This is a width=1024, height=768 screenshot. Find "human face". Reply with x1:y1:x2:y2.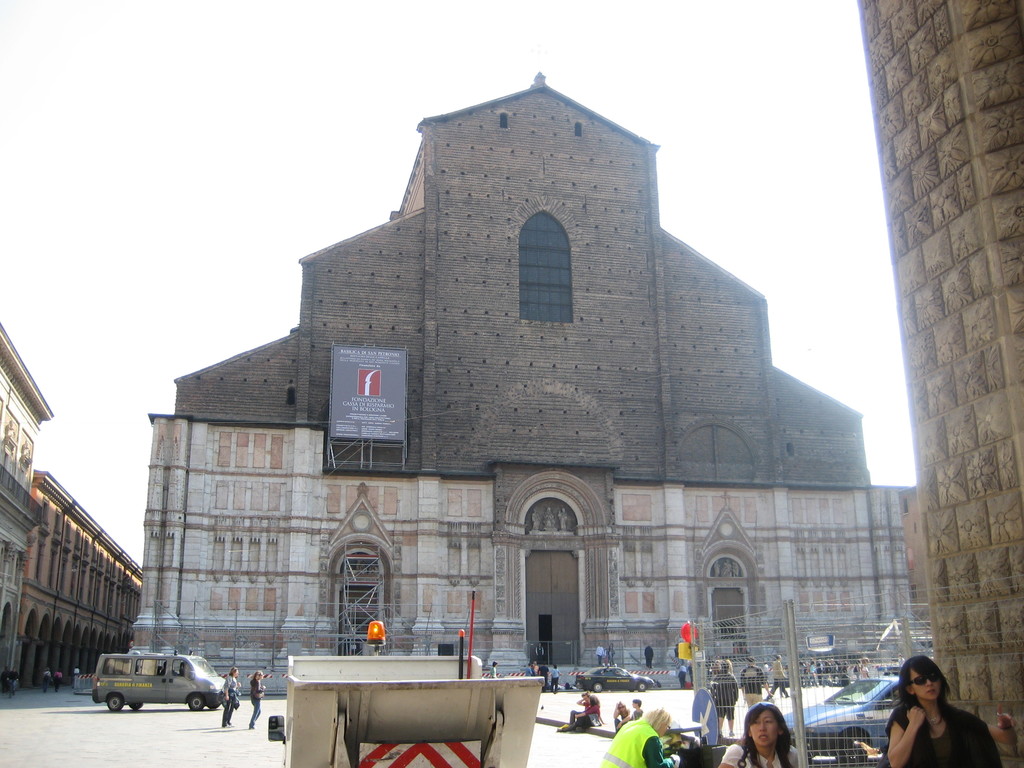
751:707:776:748.
